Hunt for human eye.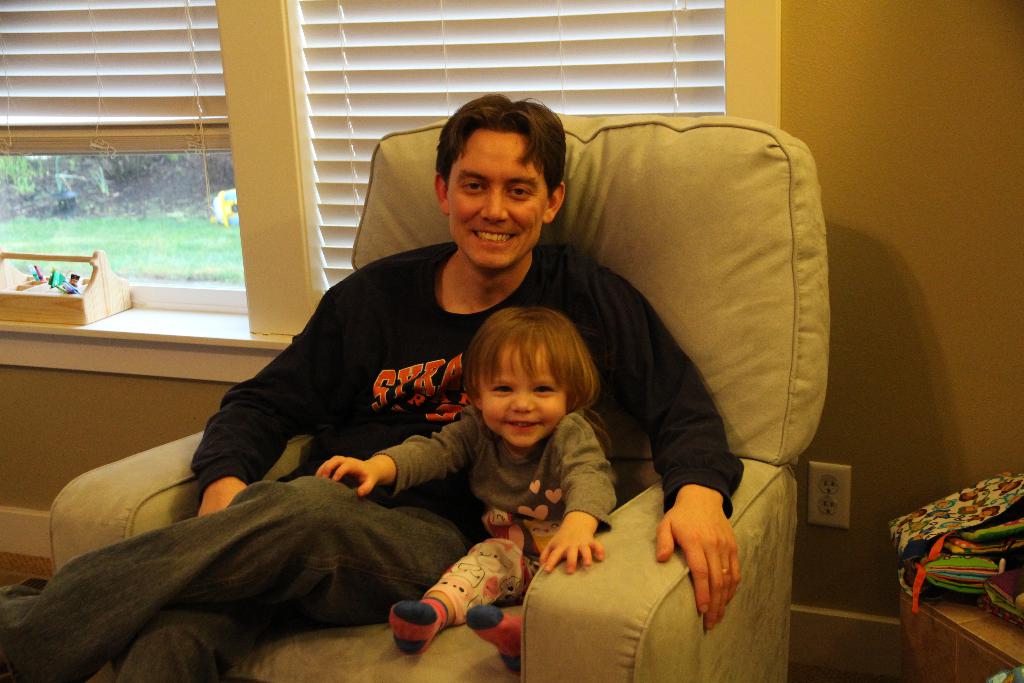
Hunted down at Rect(508, 183, 532, 198).
